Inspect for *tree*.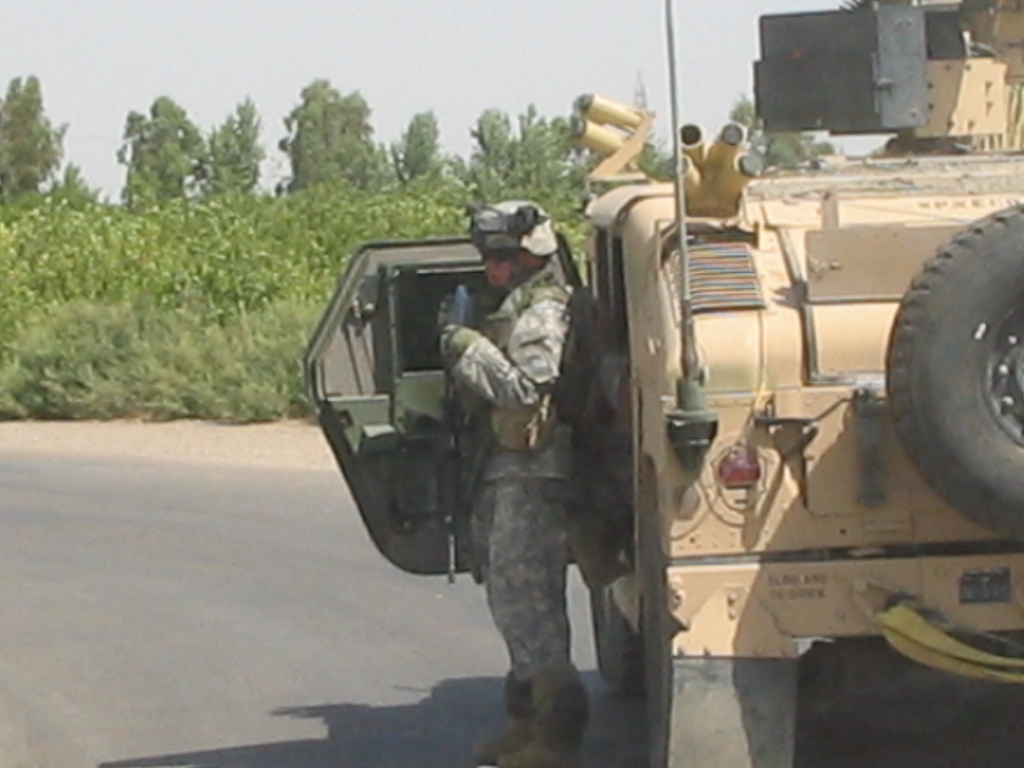
Inspection: <box>0,68,66,220</box>.
